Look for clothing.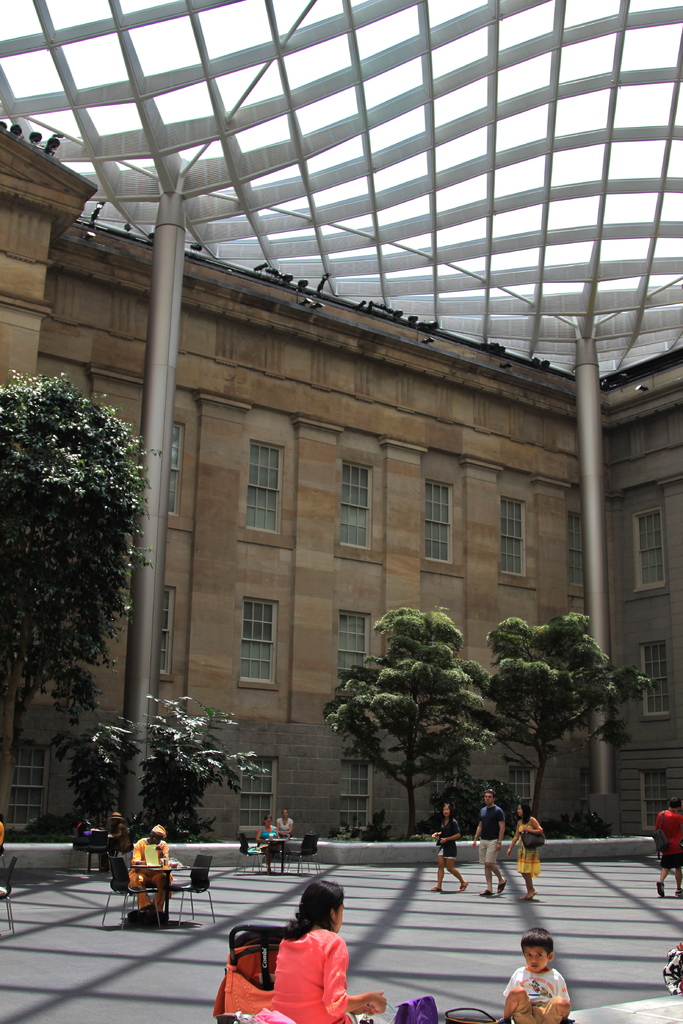
Found: 281,817,293,836.
